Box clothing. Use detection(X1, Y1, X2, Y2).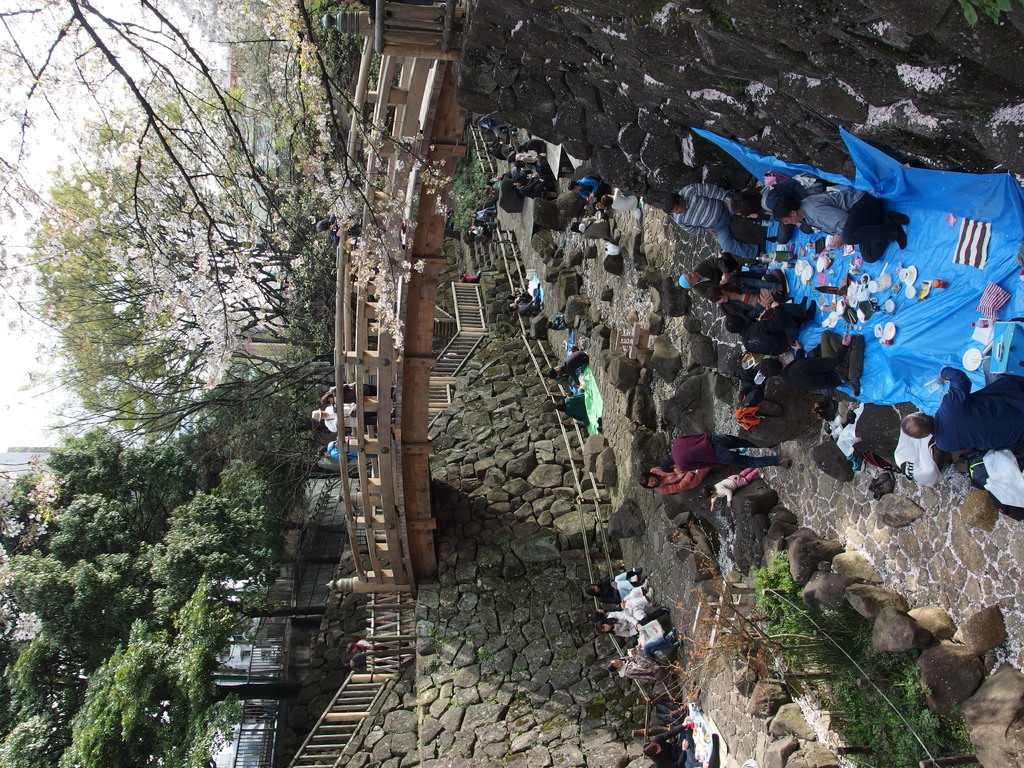
detection(357, 0, 446, 21).
